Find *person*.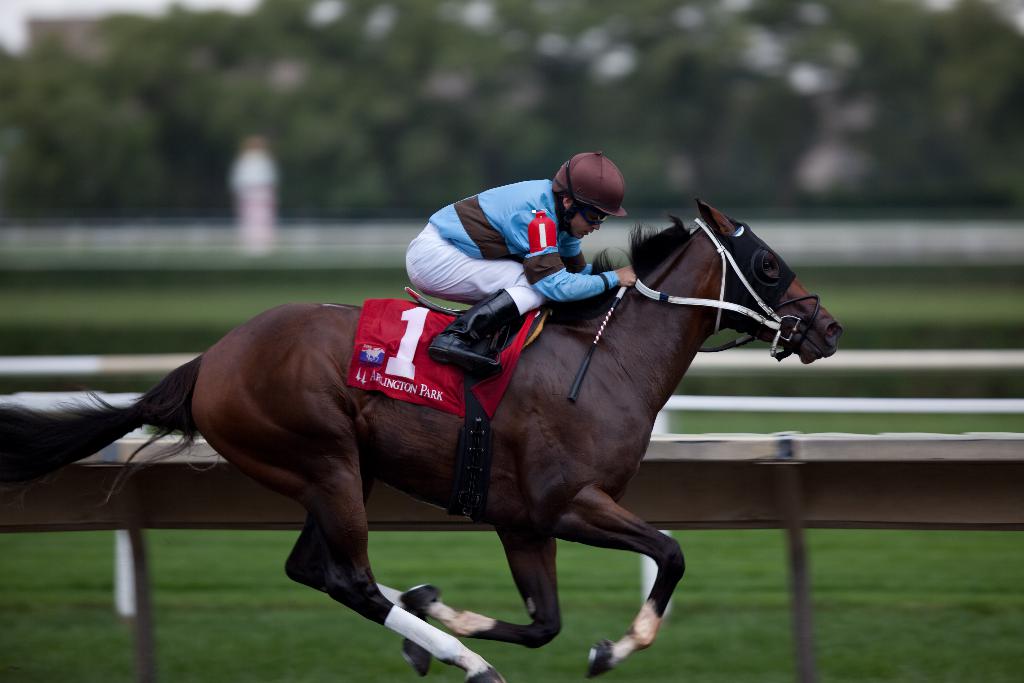
left=389, top=135, right=673, bottom=386.
